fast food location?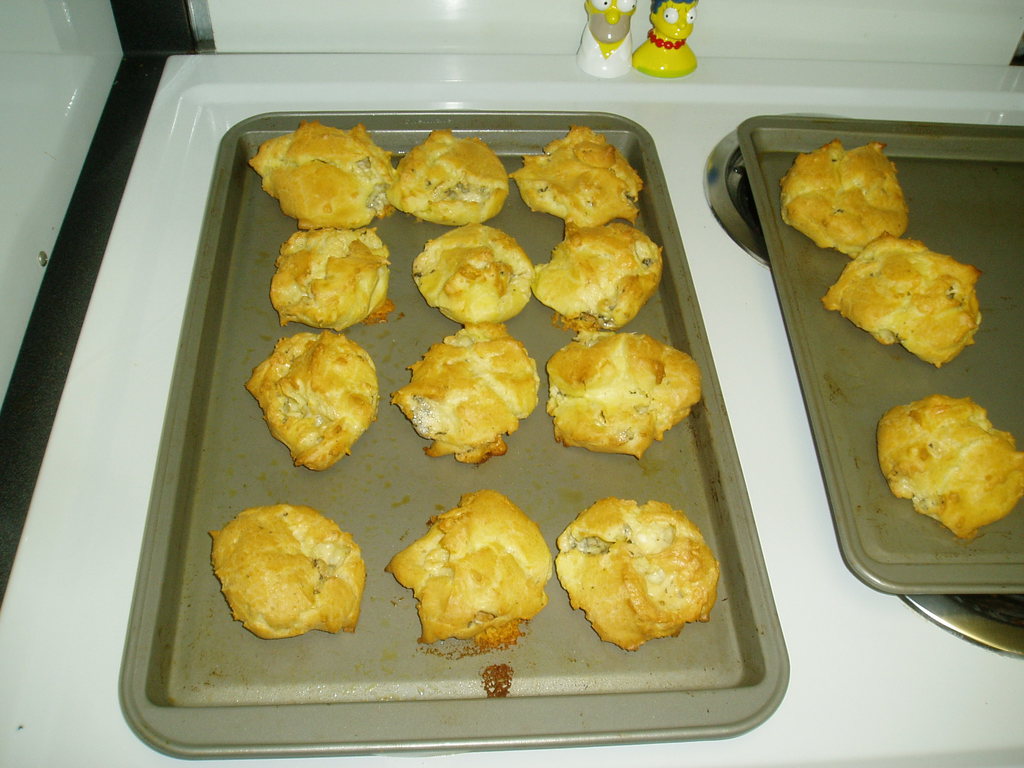
x1=244, y1=328, x2=379, y2=471
